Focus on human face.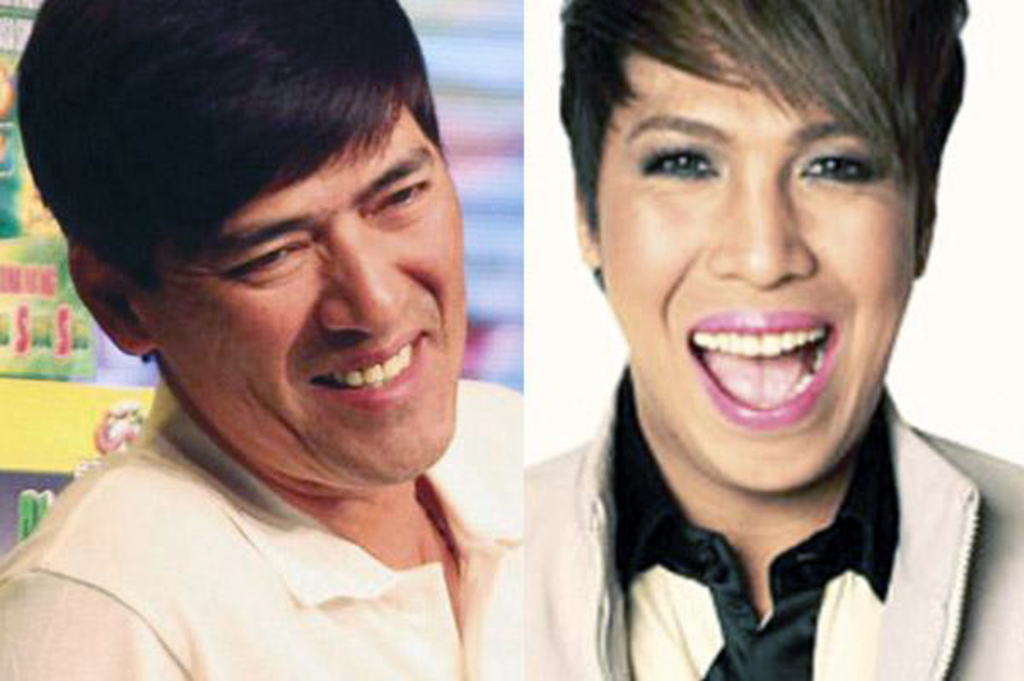
Focused at box=[164, 130, 471, 498].
